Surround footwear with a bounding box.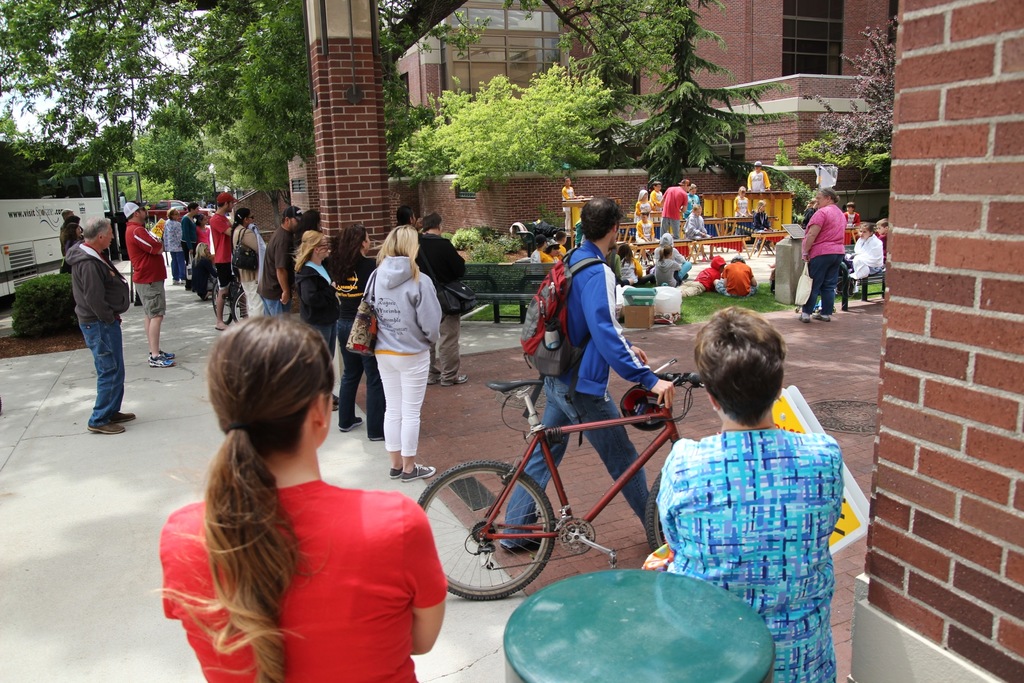
500/539/538/554.
